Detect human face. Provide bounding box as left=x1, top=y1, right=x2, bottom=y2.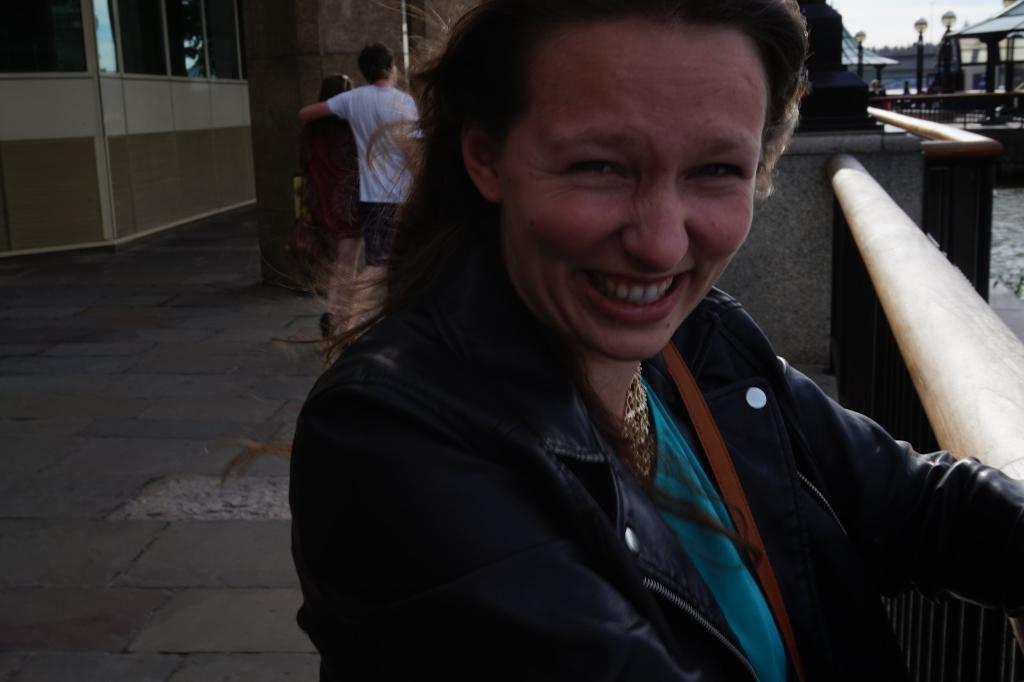
left=496, top=20, right=761, bottom=360.
